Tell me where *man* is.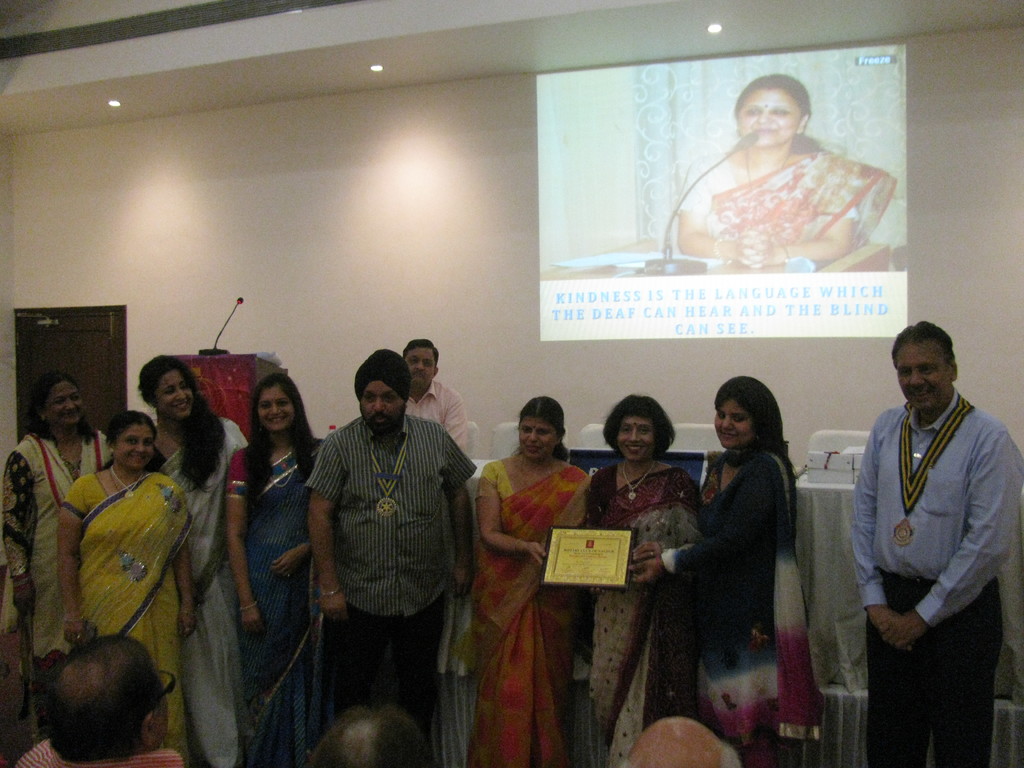
*man* is at detection(836, 291, 1012, 742).
